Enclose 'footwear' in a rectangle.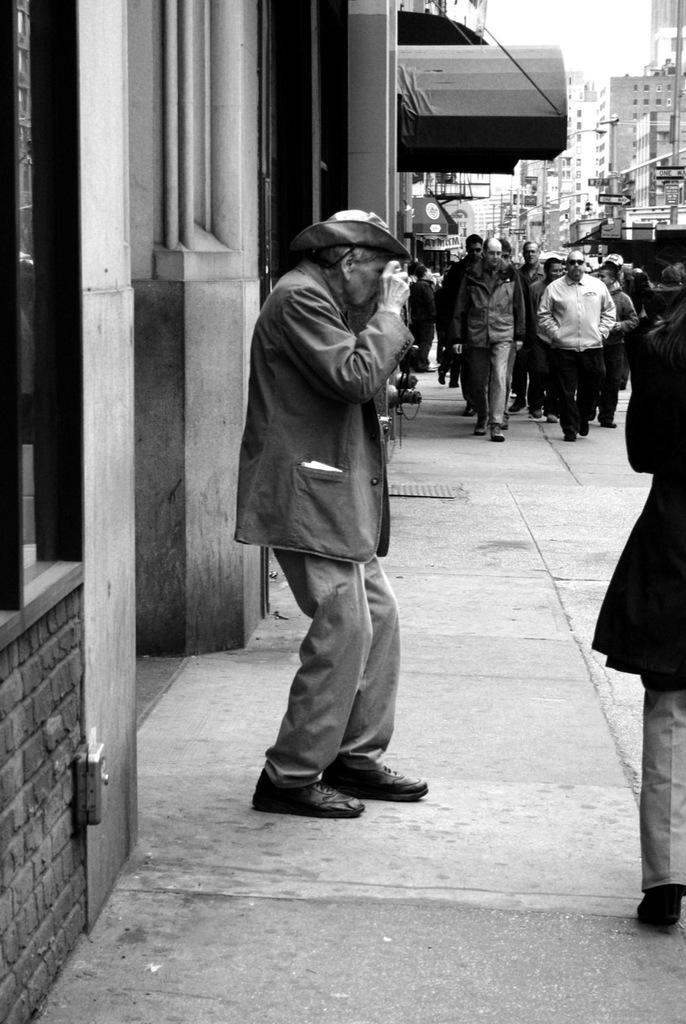
box(470, 418, 487, 438).
